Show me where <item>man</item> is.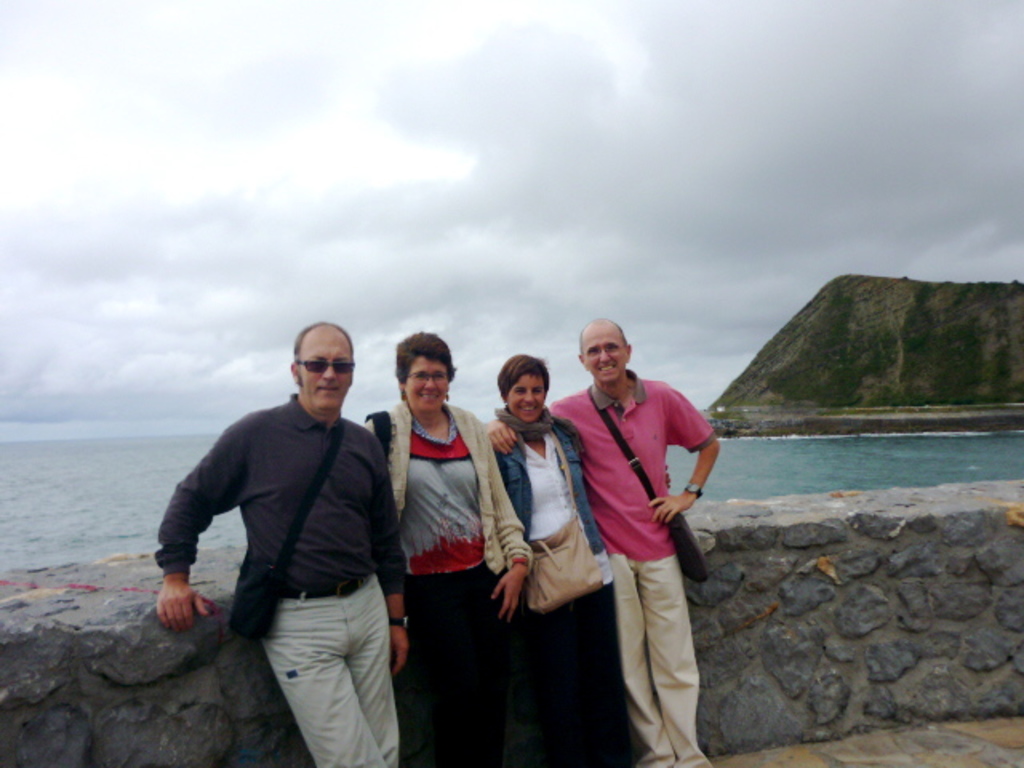
<item>man</item> is at bbox(486, 318, 722, 766).
